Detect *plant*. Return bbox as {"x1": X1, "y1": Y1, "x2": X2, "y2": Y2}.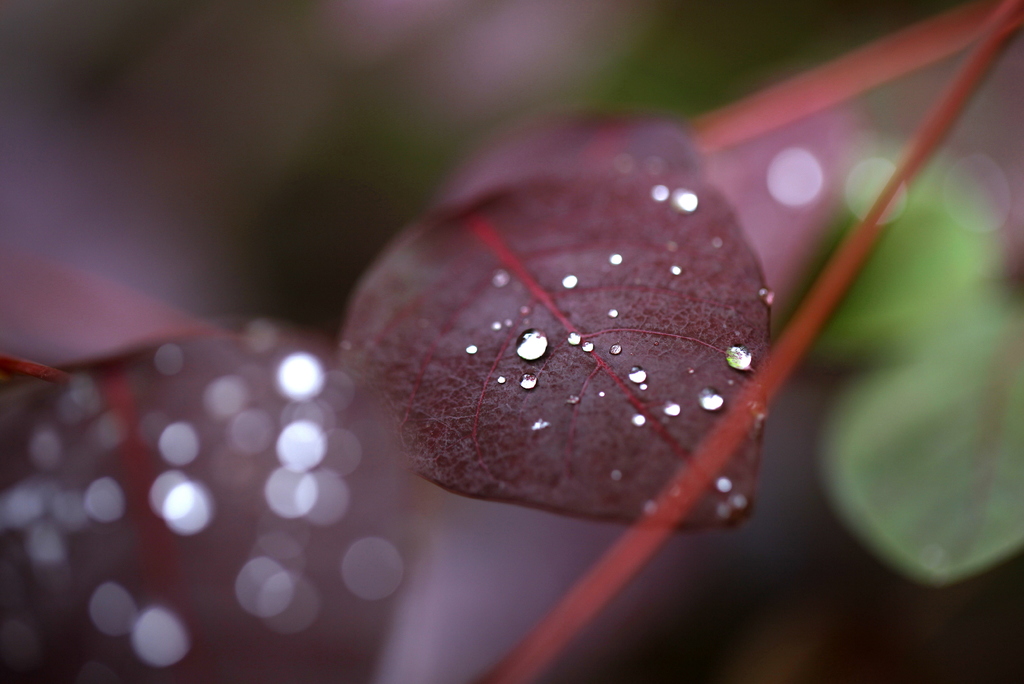
{"x1": 0, "y1": 0, "x2": 1023, "y2": 683}.
